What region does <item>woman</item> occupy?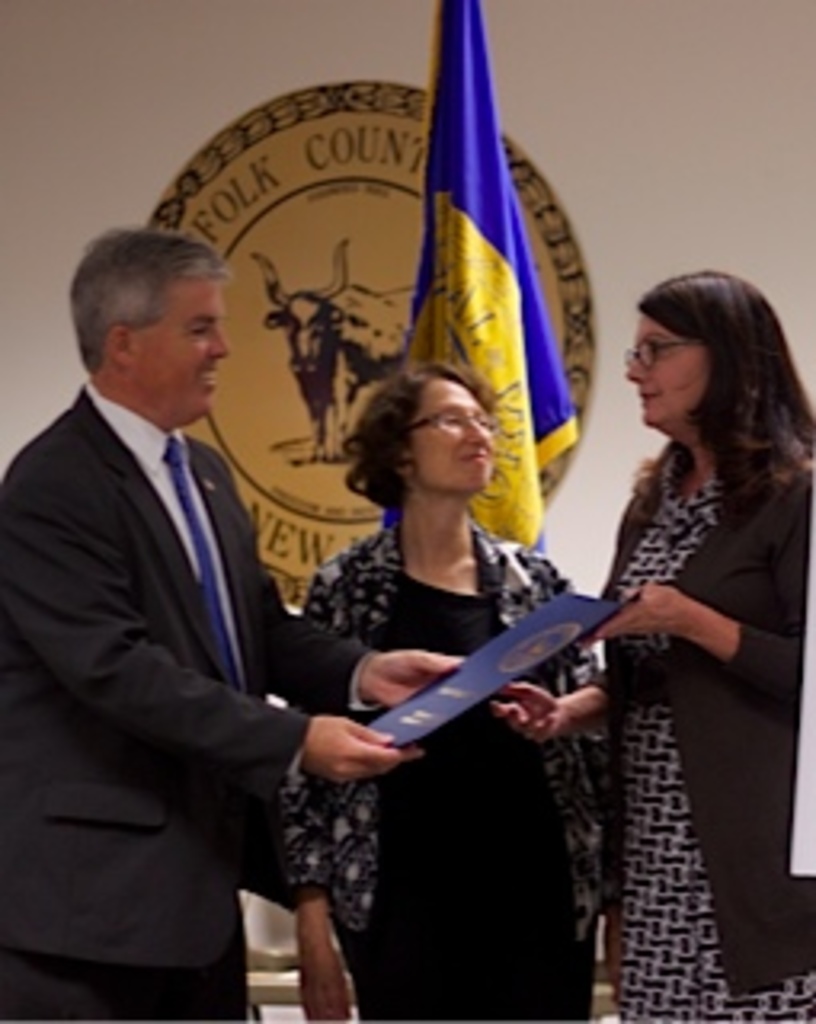
box=[563, 202, 813, 1023].
